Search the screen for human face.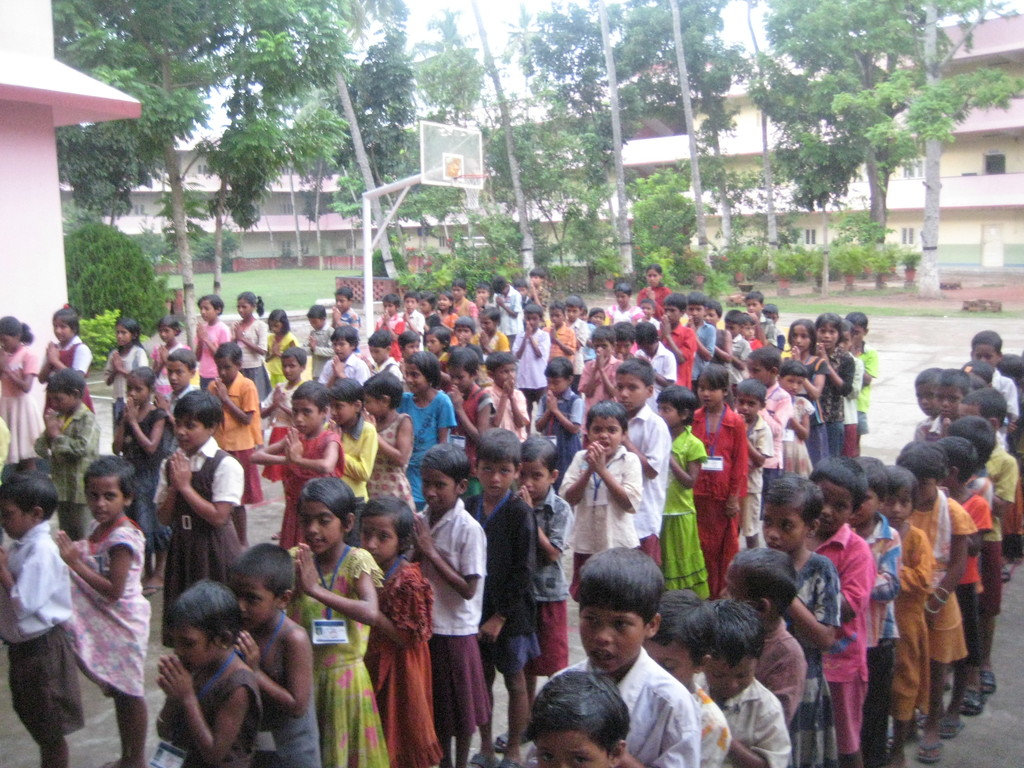
Found at (336, 293, 348, 314).
